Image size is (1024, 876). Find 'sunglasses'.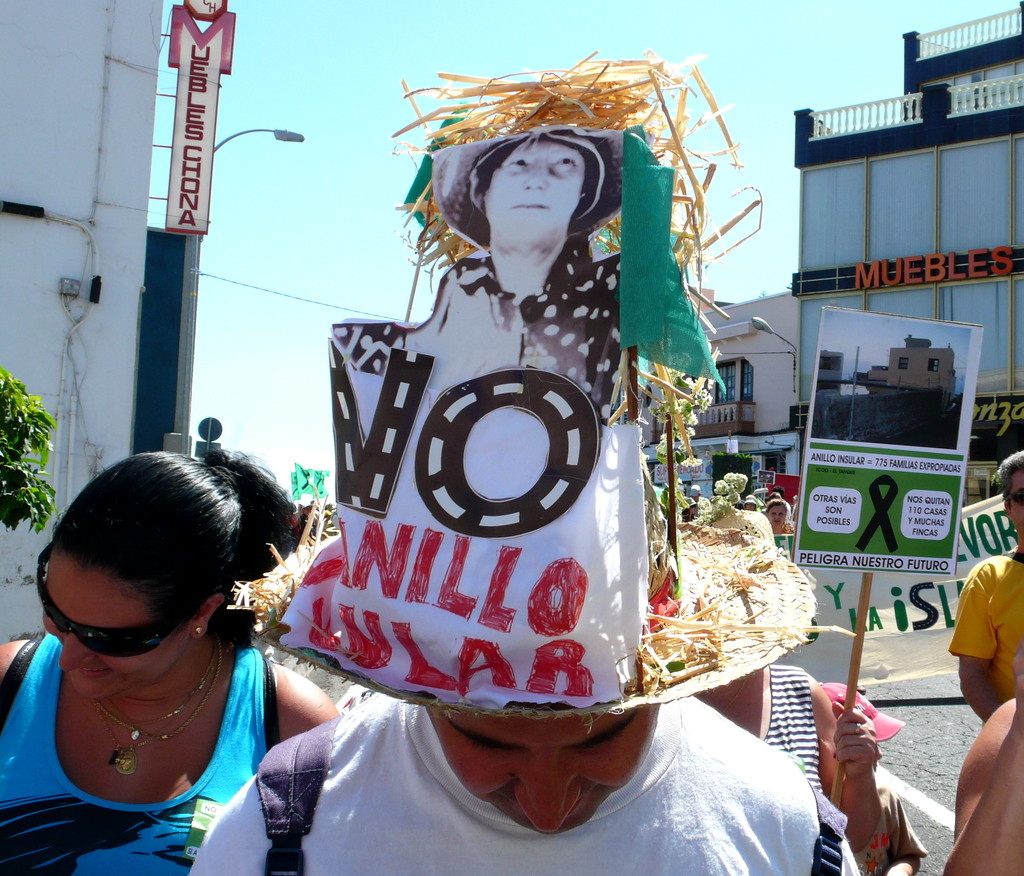
(35,545,188,658).
